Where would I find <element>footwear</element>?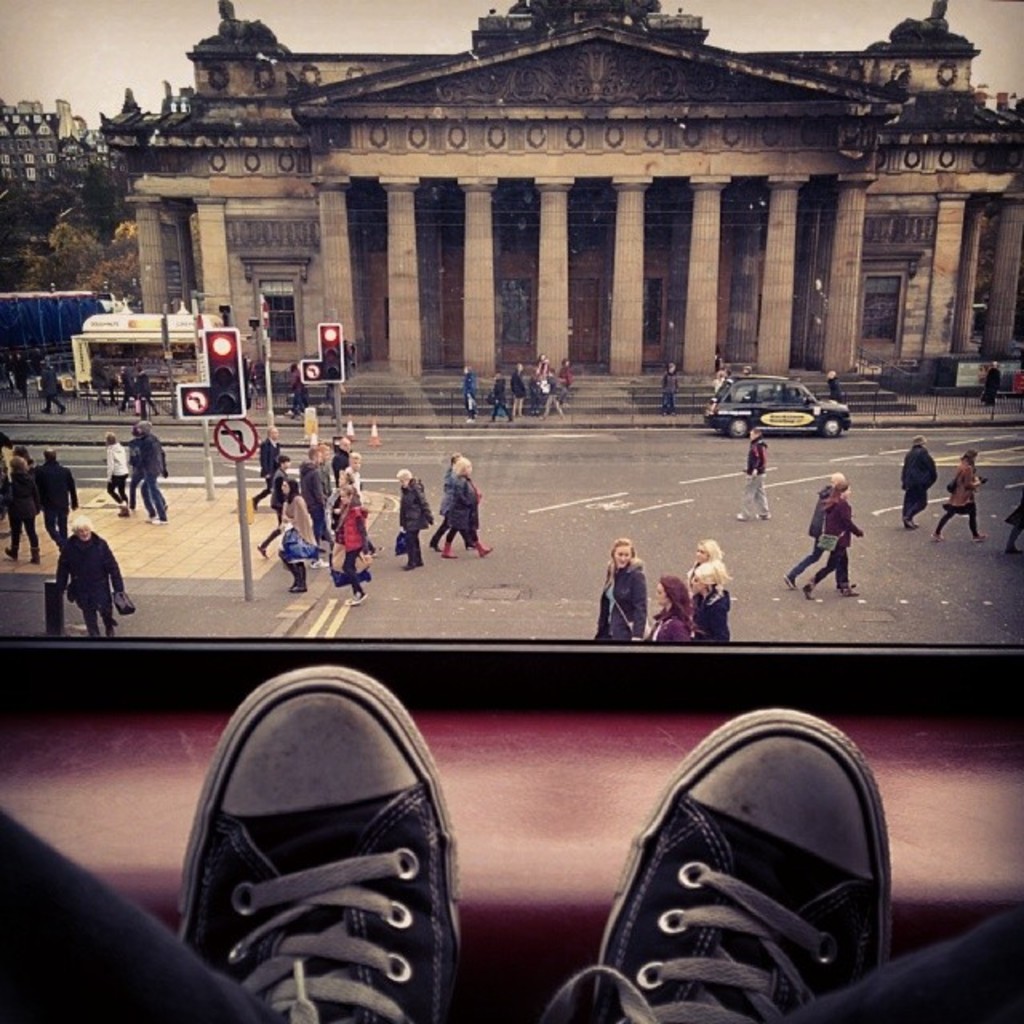
At {"x1": 256, "y1": 542, "x2": 266, "y2": 562}.
